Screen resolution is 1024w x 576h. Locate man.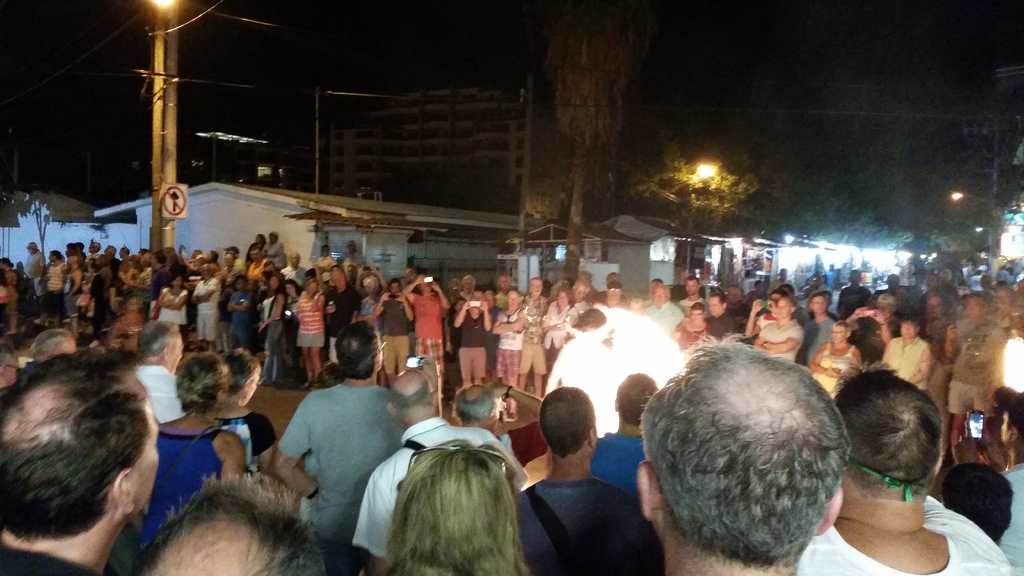
bbox=[453, 384, 500, 433].
